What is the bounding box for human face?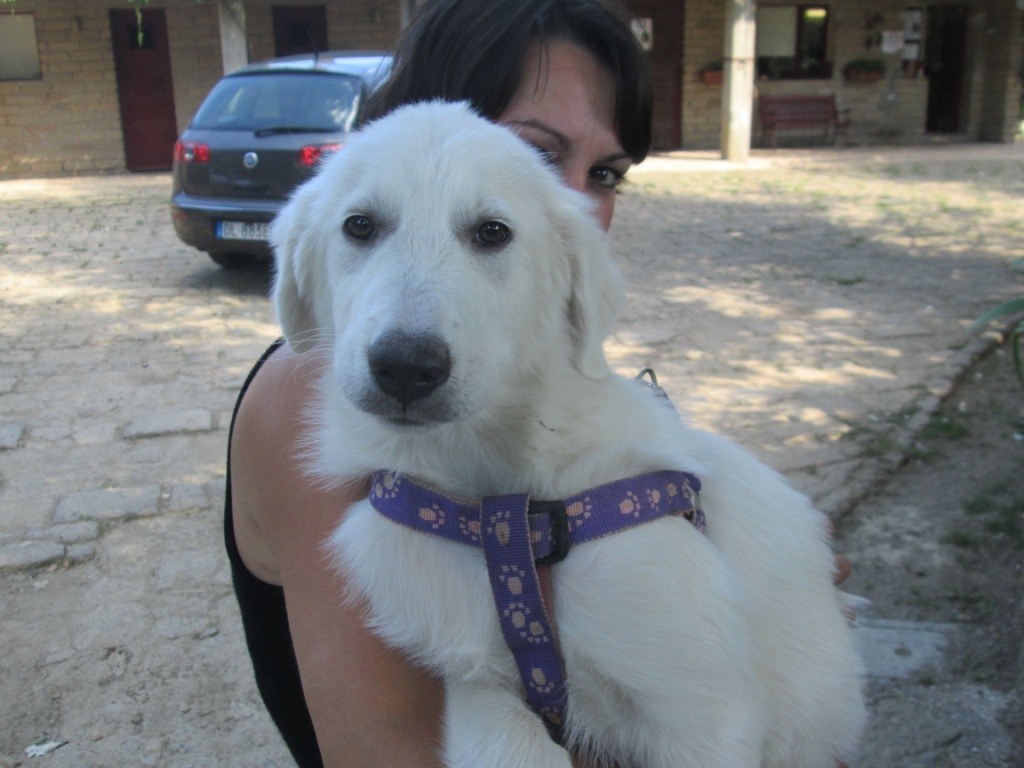
locate(487, 26, 638, 267).
